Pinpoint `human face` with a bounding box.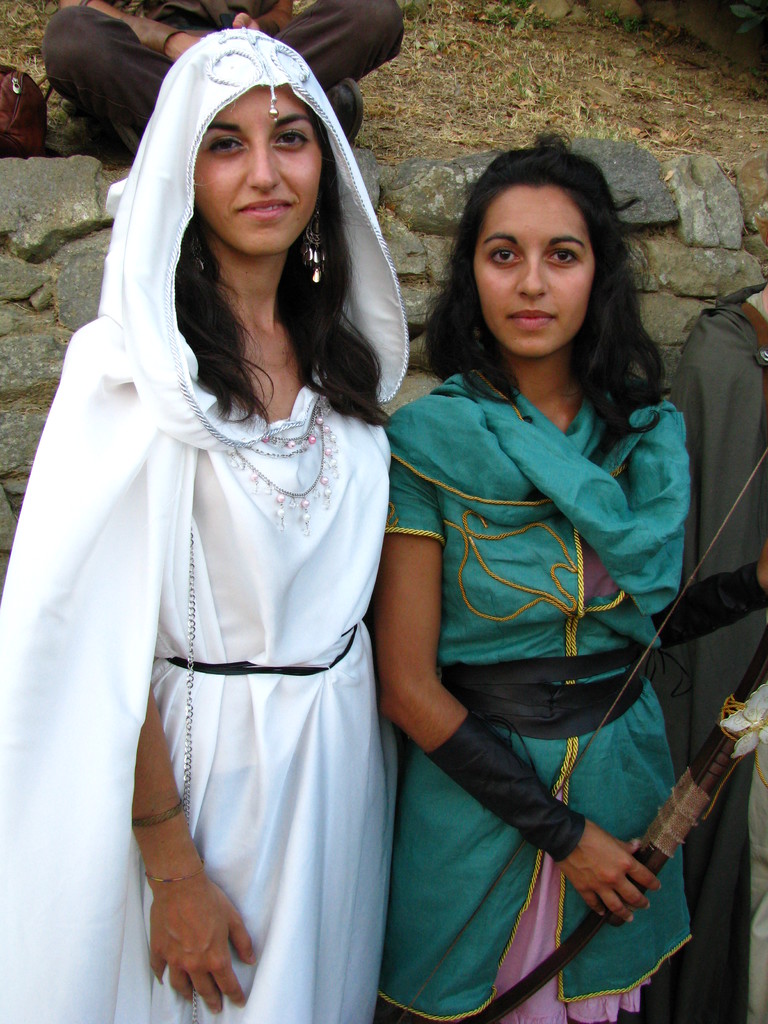
<box>191,78,325,253</box>.
